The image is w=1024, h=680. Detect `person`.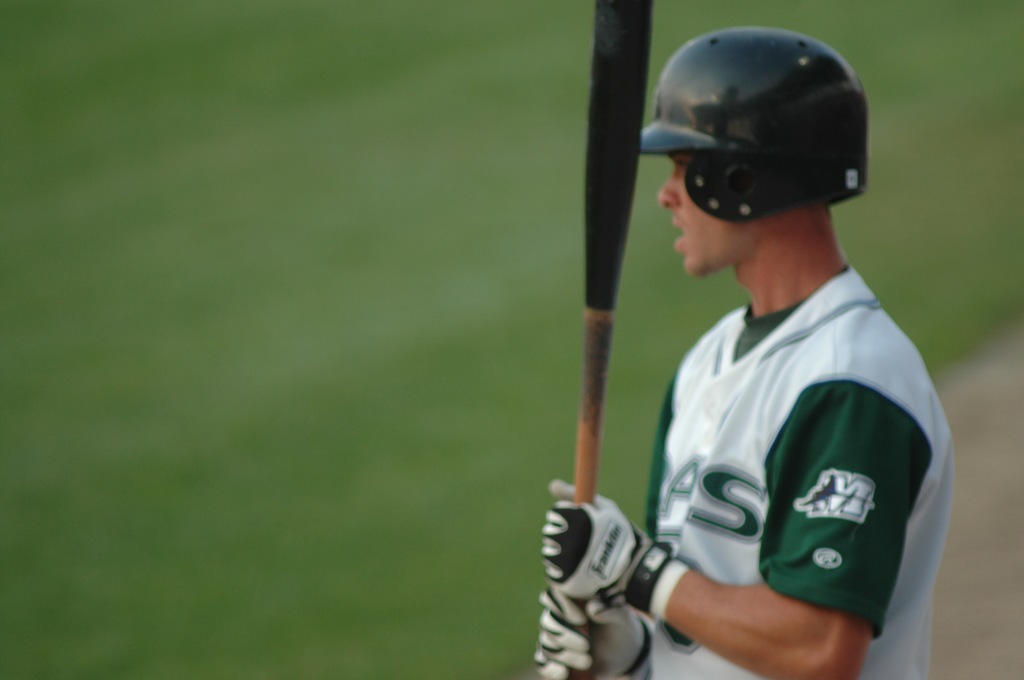
Detection: bbox=[531, 28, 958, 679].
